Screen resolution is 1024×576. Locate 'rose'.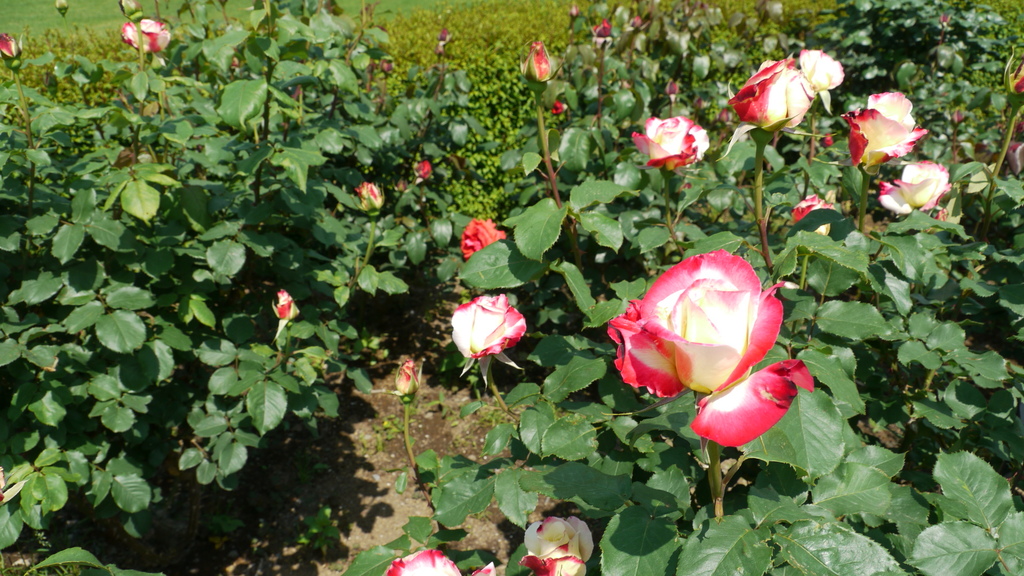
[left=120, top=15, right=175, bottom=52].
